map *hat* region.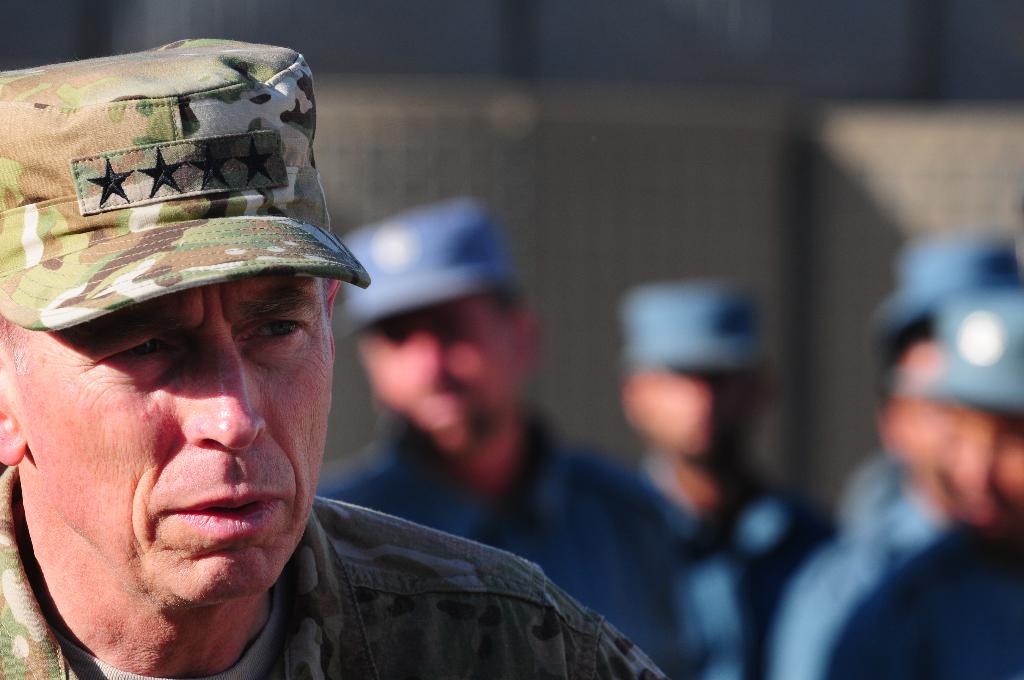
Mapped to [left=616, top=281, right=774, bottom=366].
